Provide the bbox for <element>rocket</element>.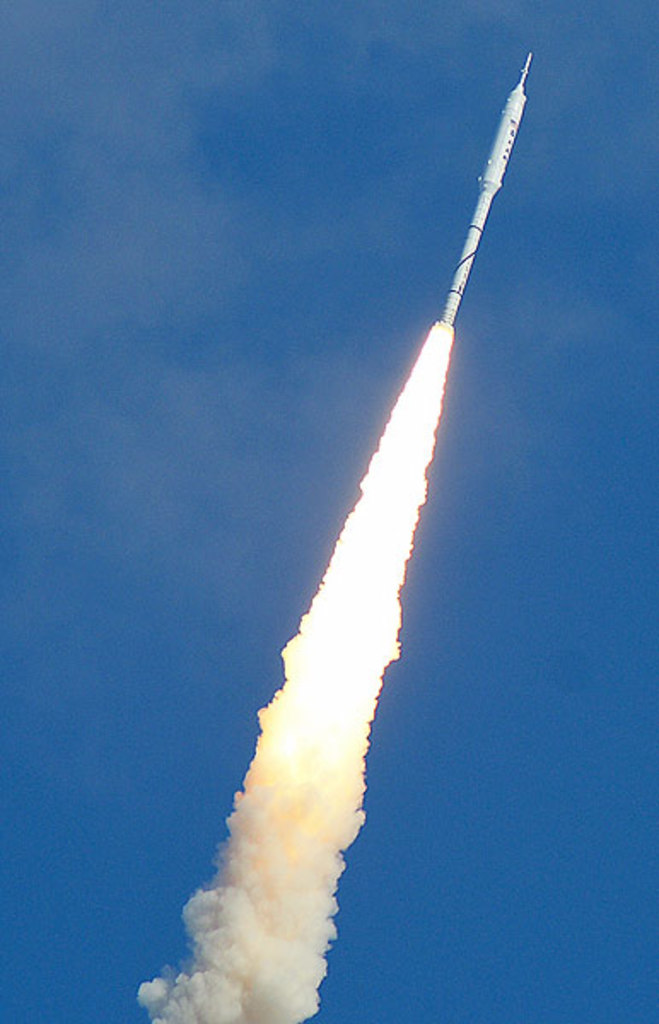
rect(440, 51, 533, 329).
